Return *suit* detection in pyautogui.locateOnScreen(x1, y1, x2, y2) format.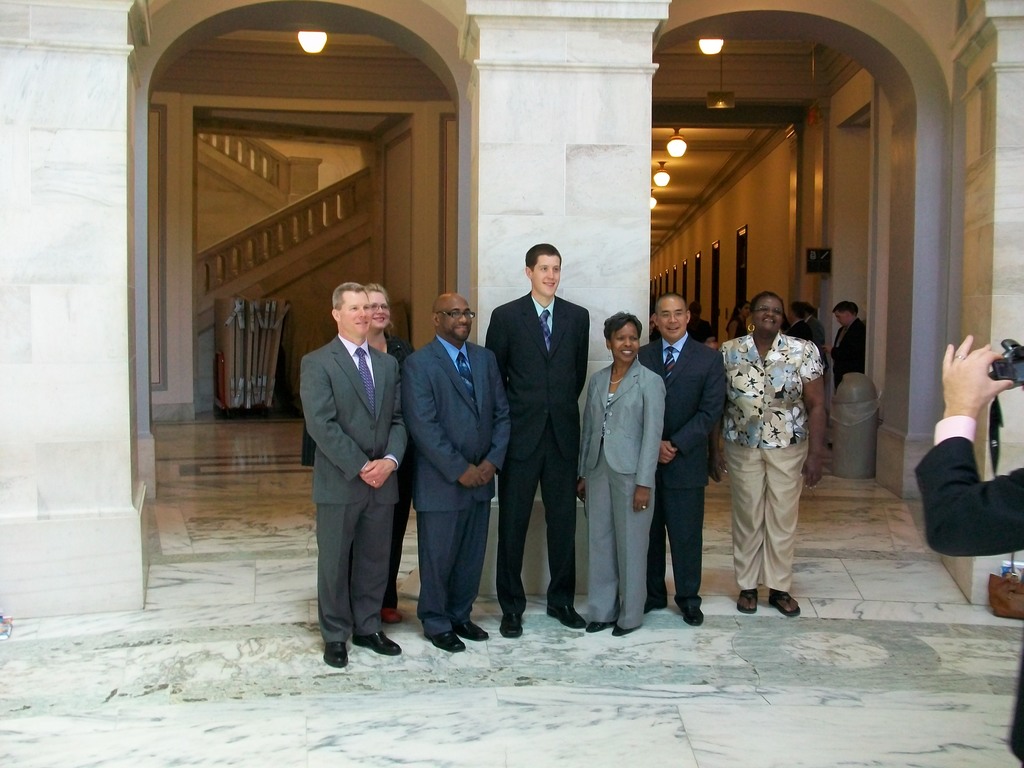
pyautogui.locateOnScreen(831, 316, 867, 390).
